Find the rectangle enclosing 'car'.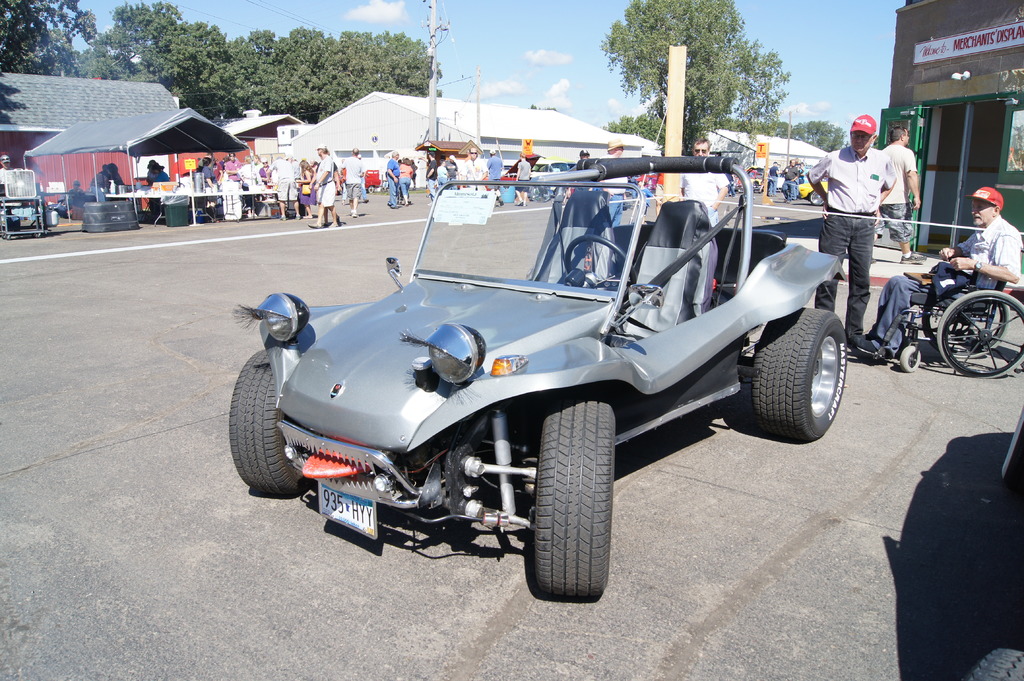
797, 178, 832, 205.
